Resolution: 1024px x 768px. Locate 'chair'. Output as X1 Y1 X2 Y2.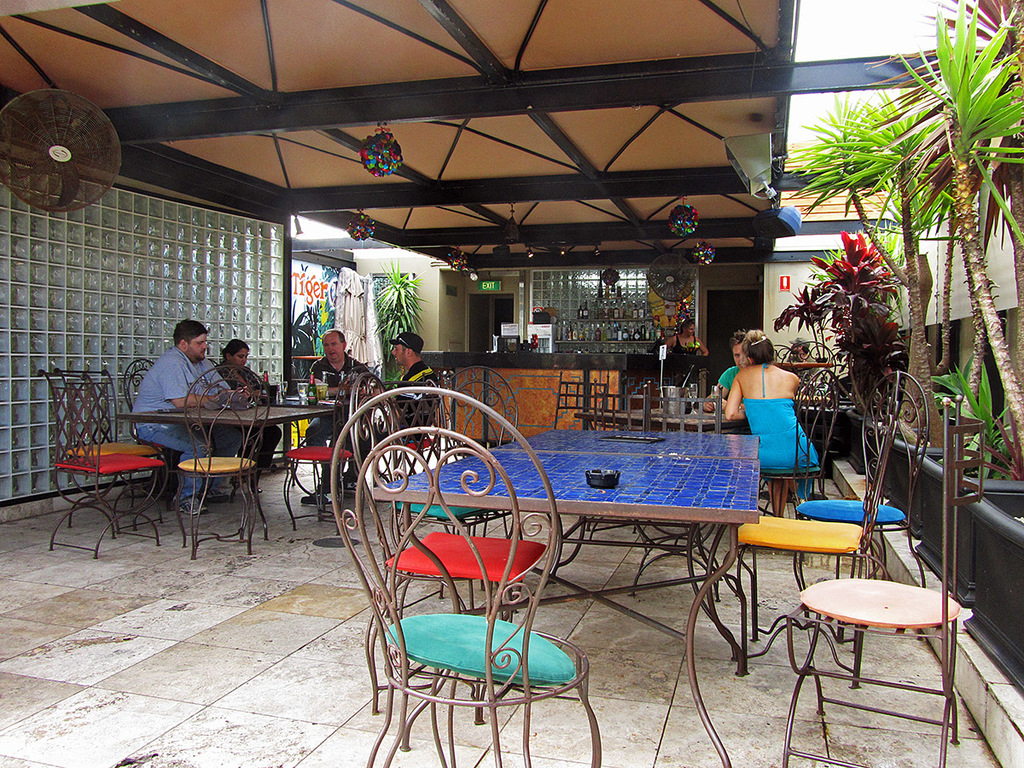
789 364 934 651.
